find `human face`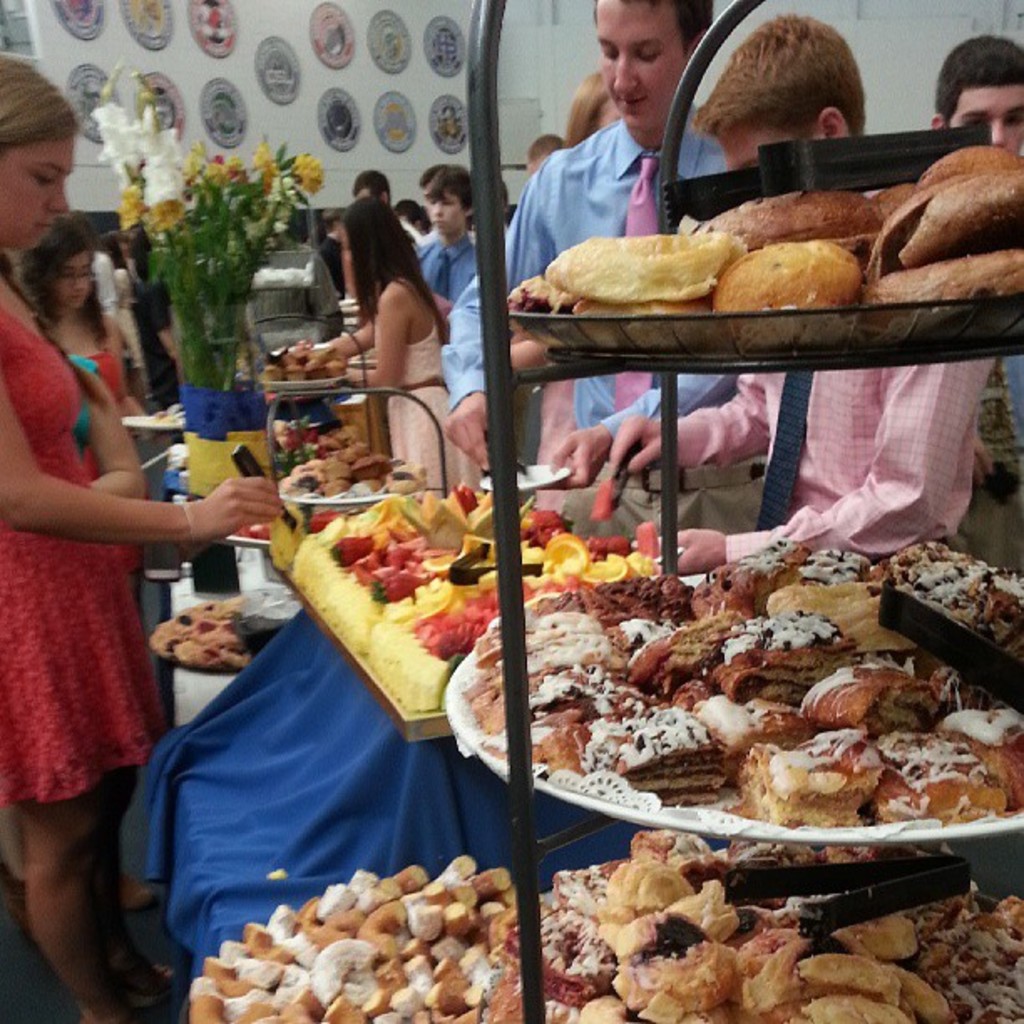
left=606, top=0, right=694, bottom=119
